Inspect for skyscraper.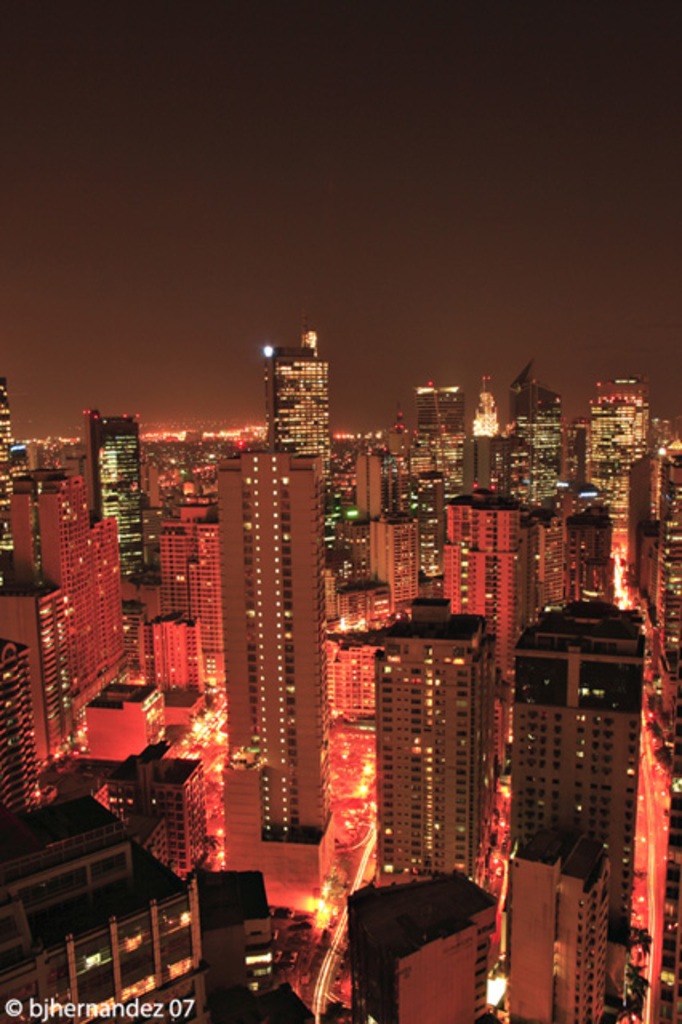
Inspection: (x1=210, y1=448, x2=336, y2=896).
